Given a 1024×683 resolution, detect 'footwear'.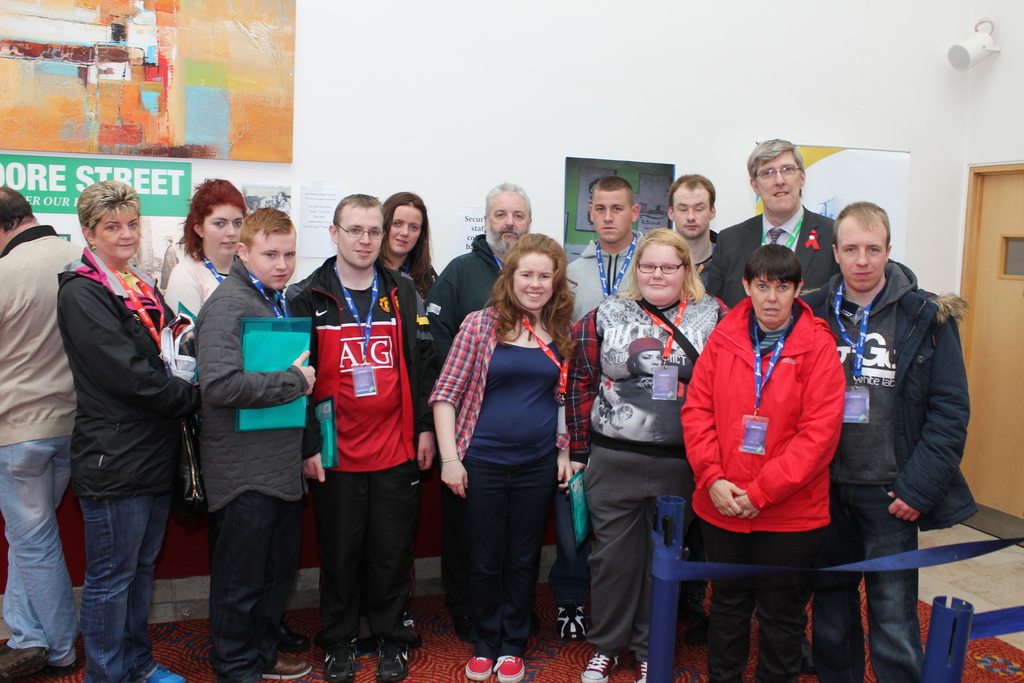
(321,646,362,682).
